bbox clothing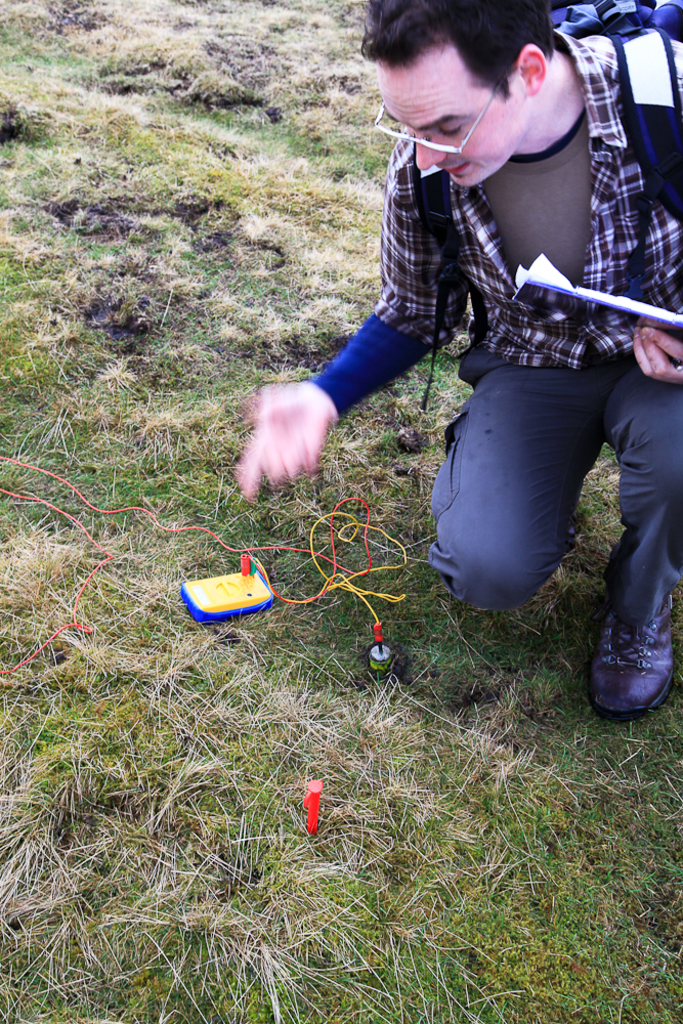
(361,40,671,627)
